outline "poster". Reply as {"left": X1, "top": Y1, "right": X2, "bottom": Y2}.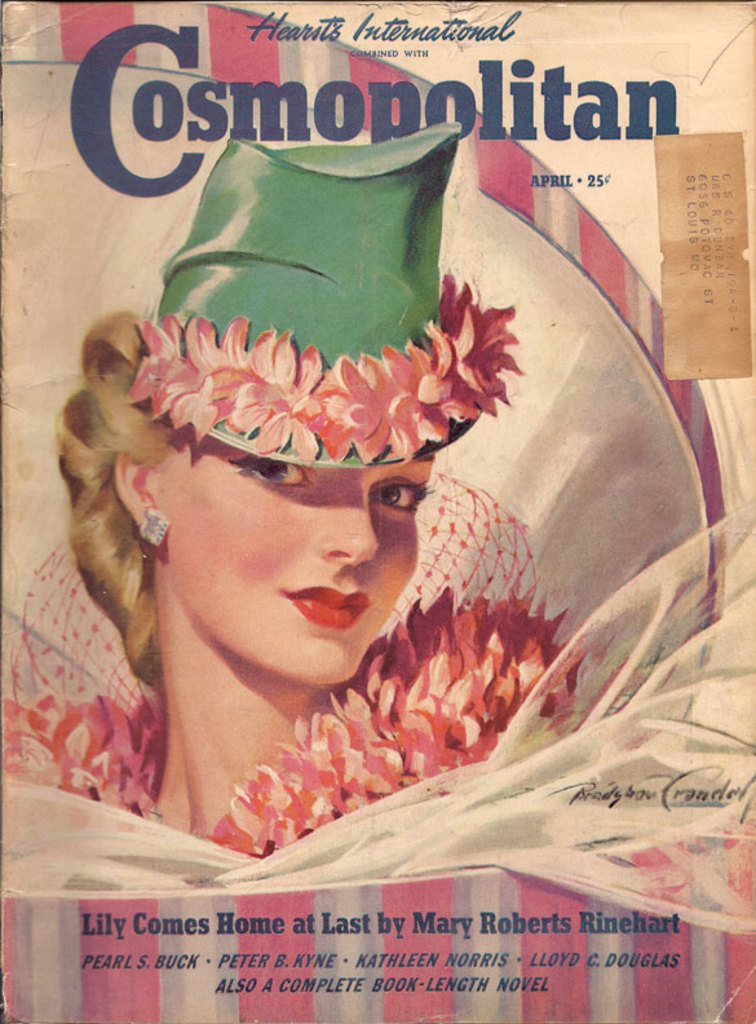
{"left": 0, "top": 0, "right": 750, "bottom": 1023}.
